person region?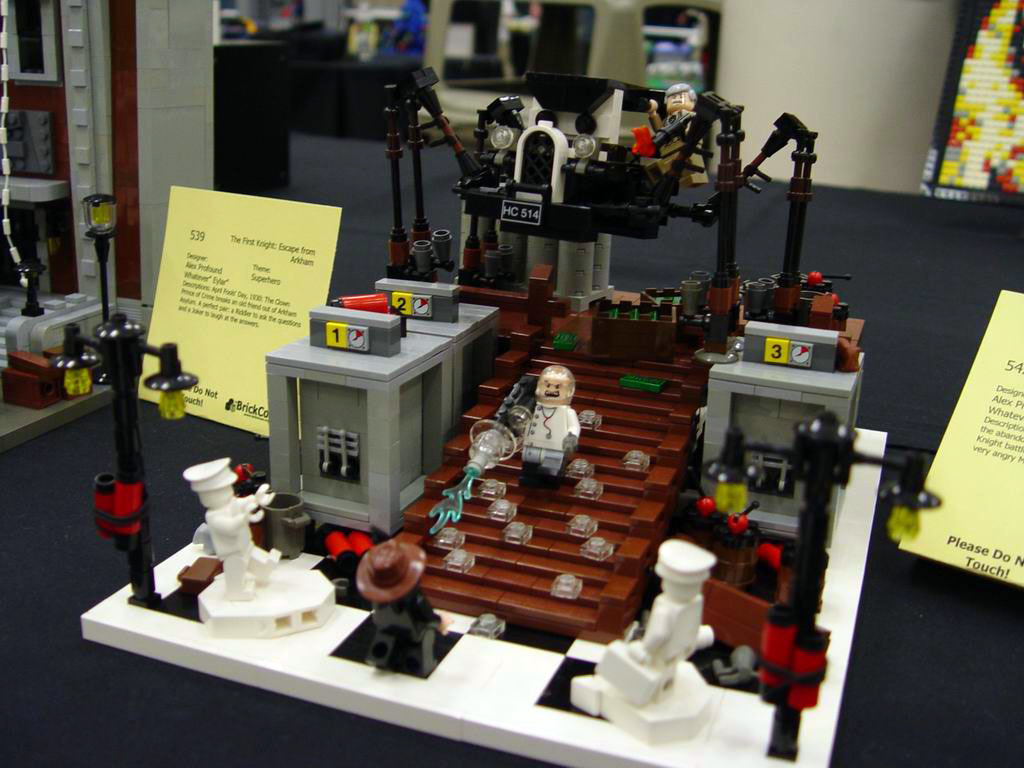
Rect(647, 82, 711, 190)
